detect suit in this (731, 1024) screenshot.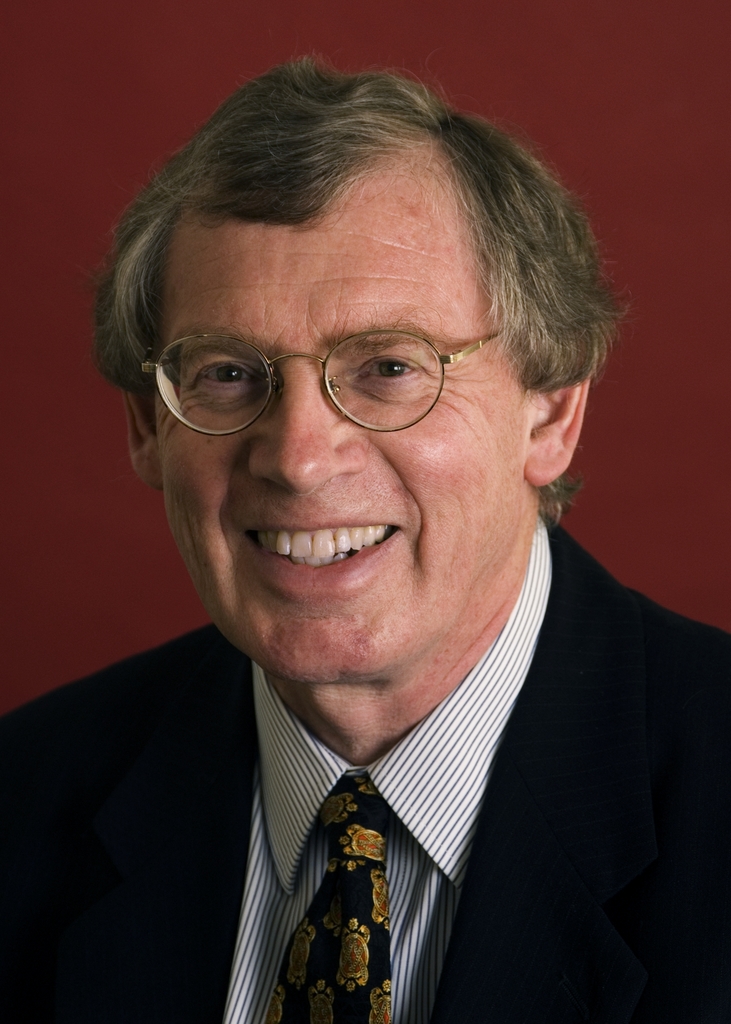
Detection: region(3, 508, 730, 1023).
